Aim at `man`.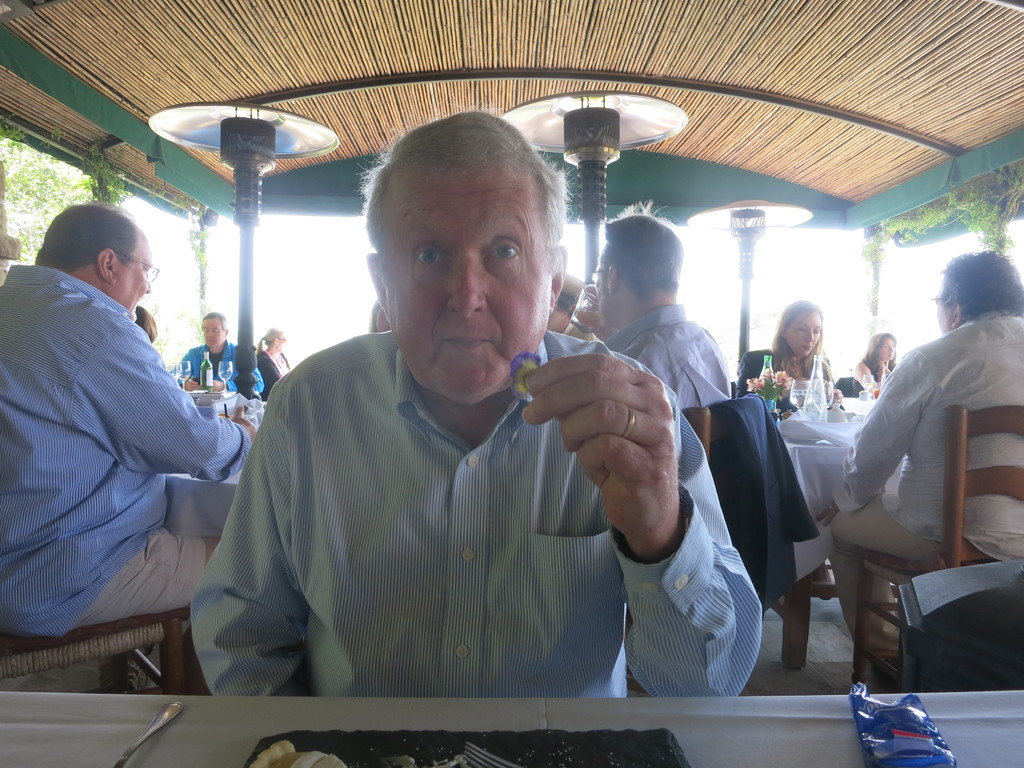
Aimed at crop(591, 204, 735, 408).
